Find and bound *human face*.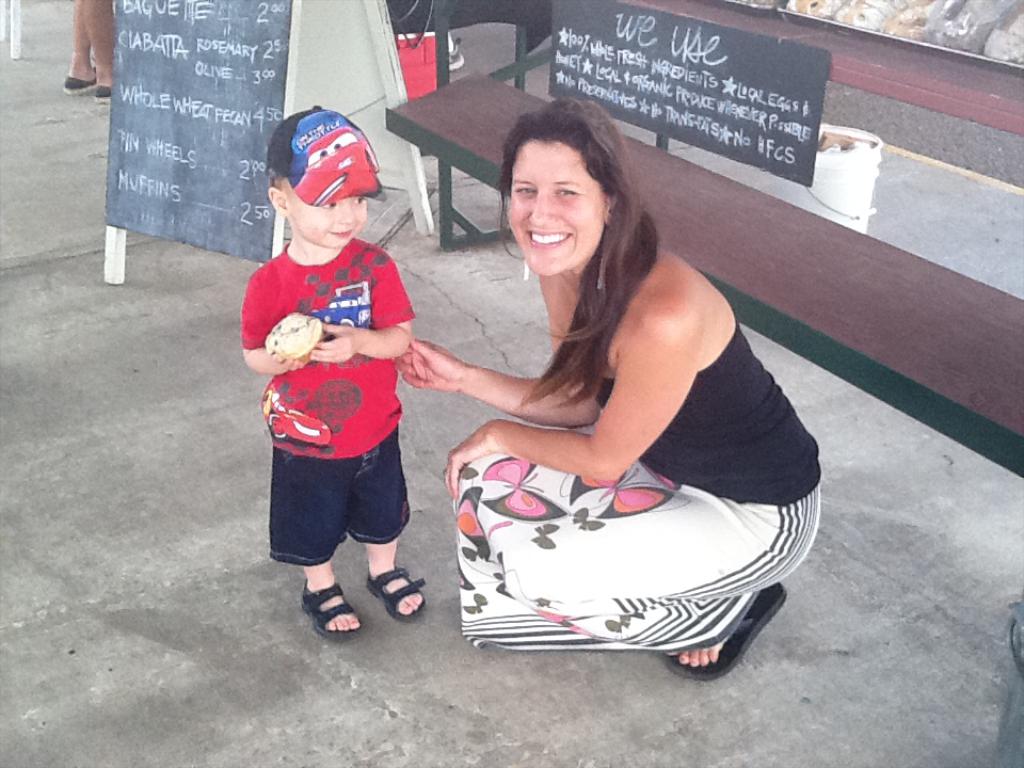
Bound: bbox=(290, 182, 362, 249).
